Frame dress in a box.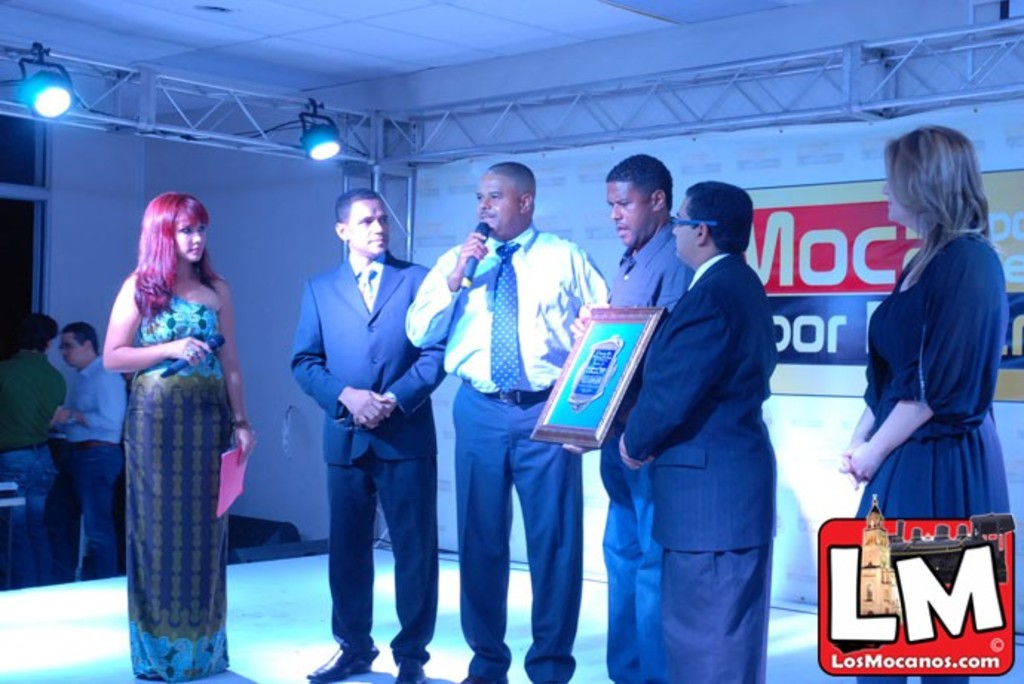
126:291:233:683.
